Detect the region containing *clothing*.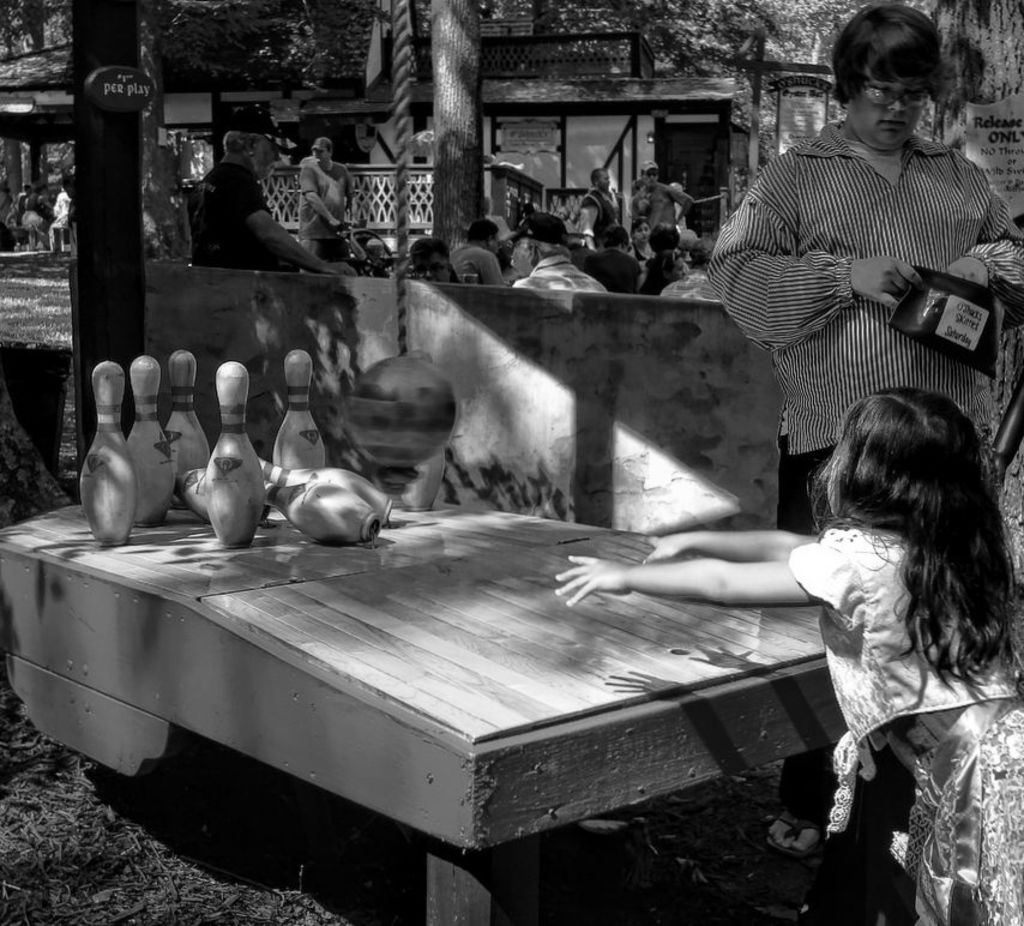
locate(707, 82, 1005, 470).
